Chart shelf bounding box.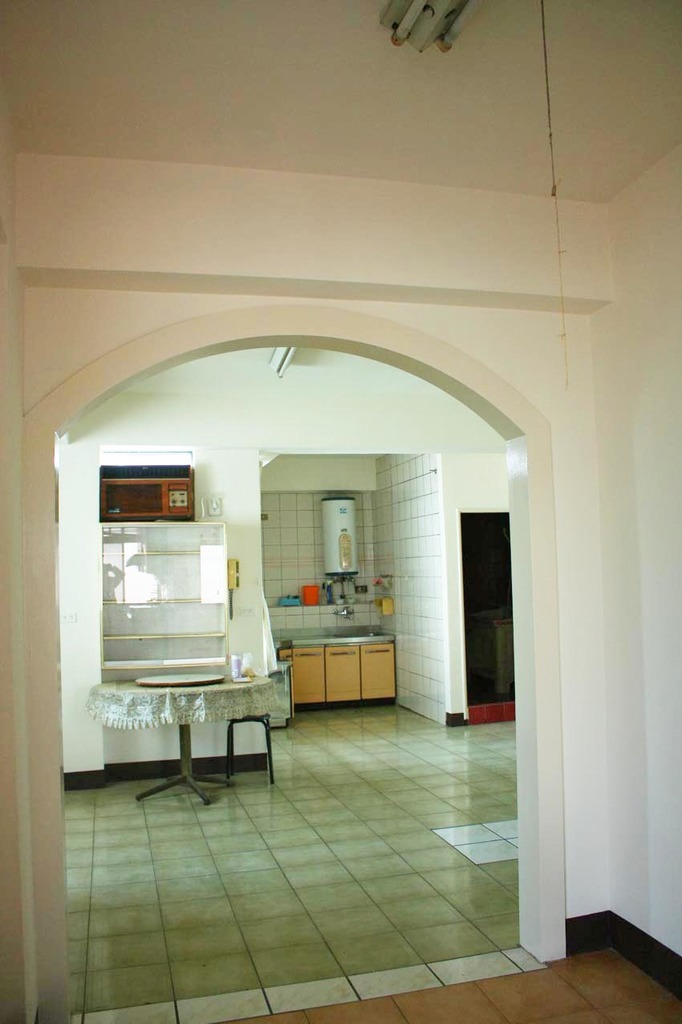
Charted: 99:512:240:677.
